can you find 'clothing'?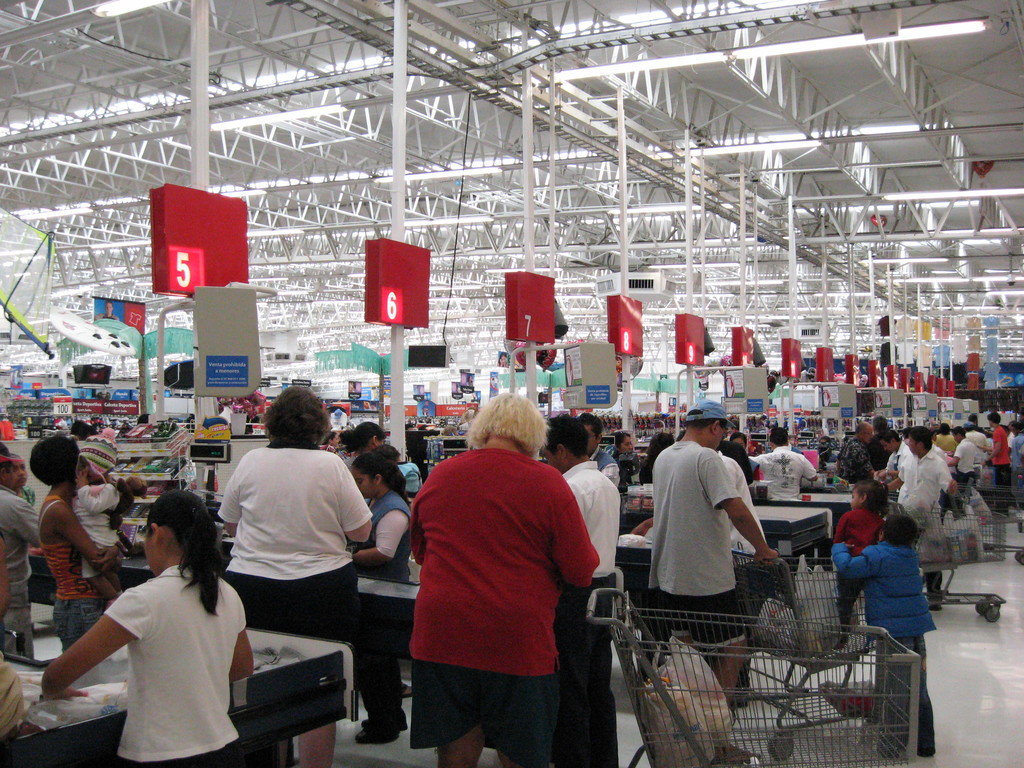
Yes, bounding box: select_region(647, 447, 755, 654).
